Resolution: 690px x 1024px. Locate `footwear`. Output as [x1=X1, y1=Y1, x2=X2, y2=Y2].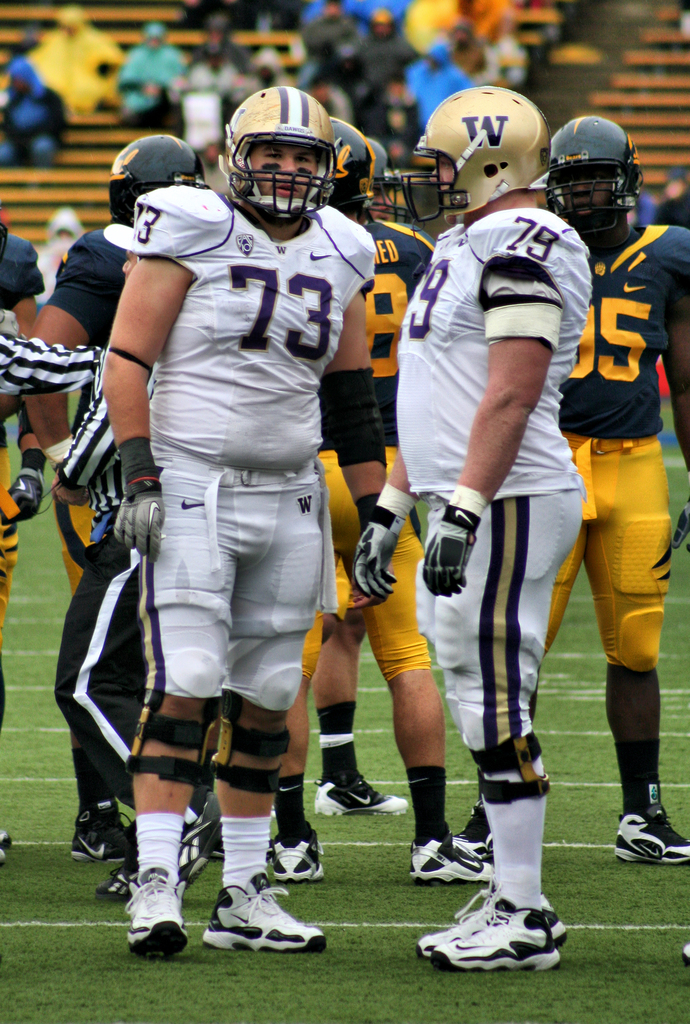
[x1=93, y1=828, x2=211, y2=901].
